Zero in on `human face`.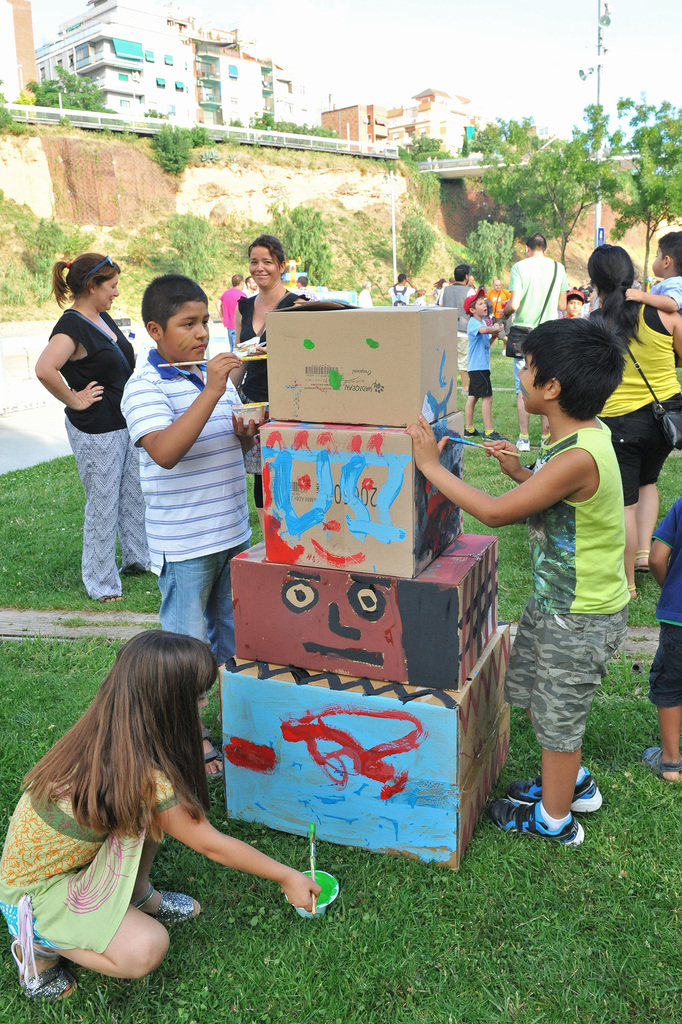
Zeroed in: [254,243,279,283].
